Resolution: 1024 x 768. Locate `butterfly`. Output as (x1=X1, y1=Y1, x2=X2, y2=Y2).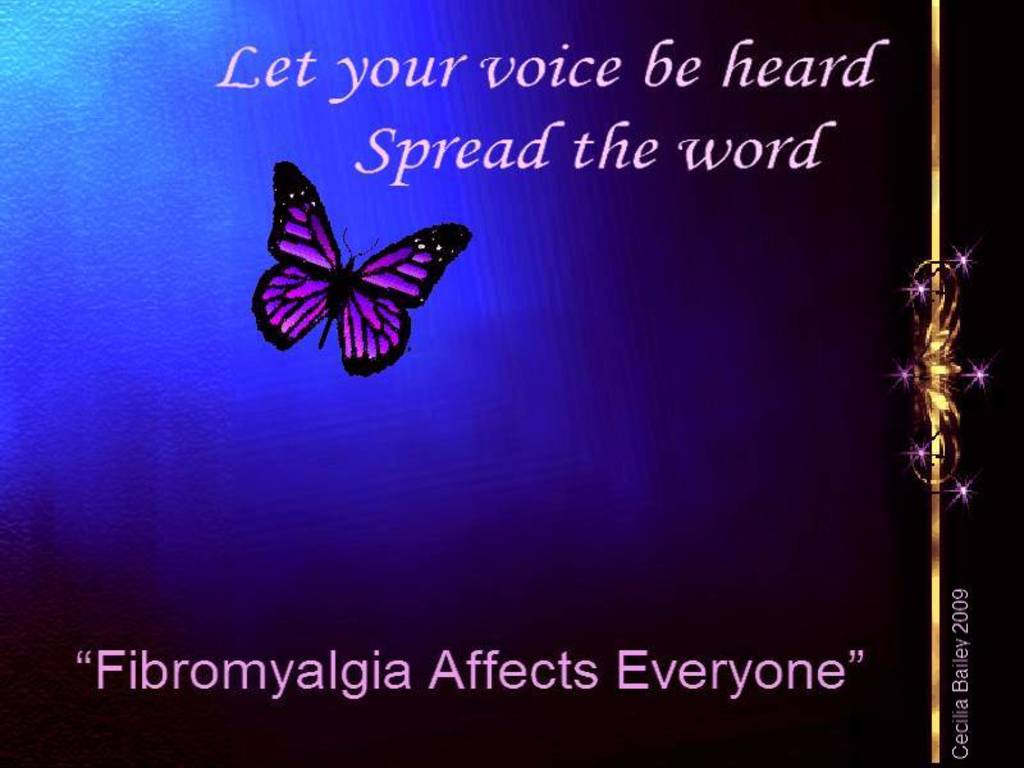
(x1=252, y1=159, x2=465, y2=372).
